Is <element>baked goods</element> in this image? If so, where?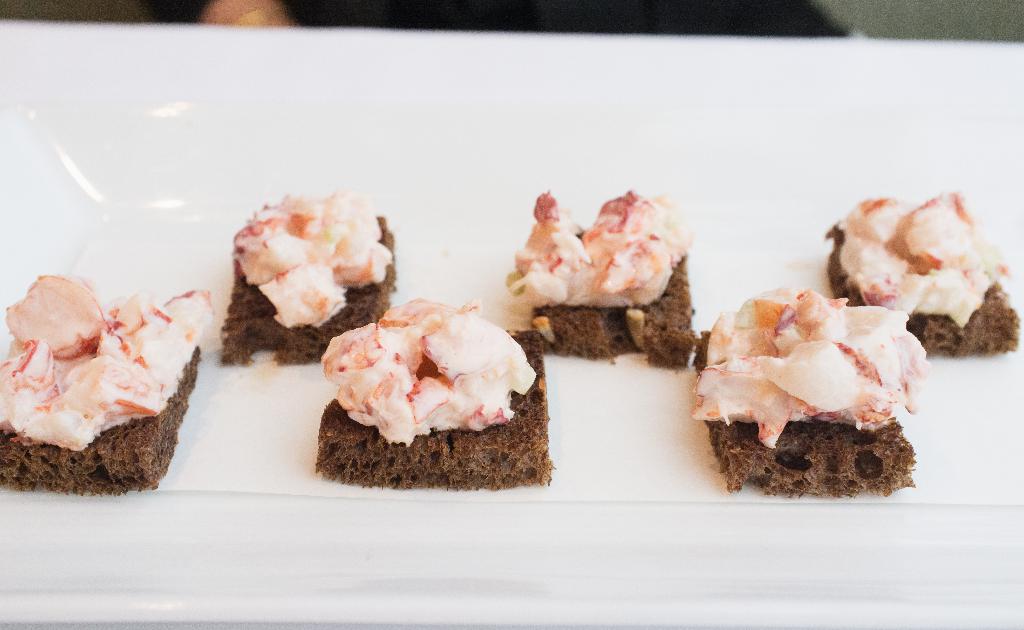
Yes, at (505, 188, 698, 369).
